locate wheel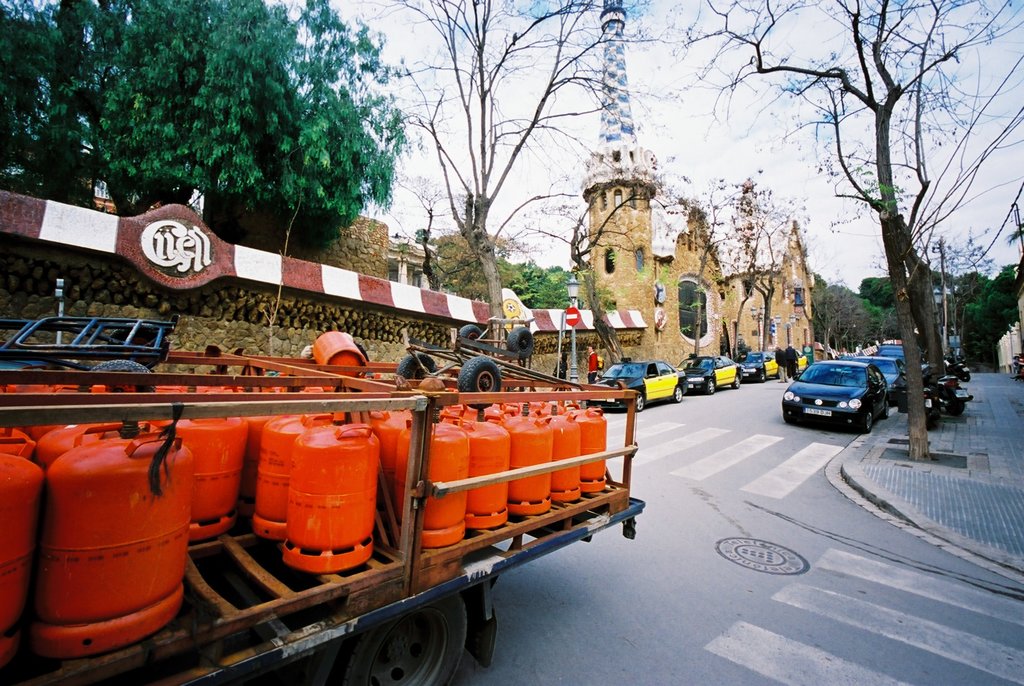
bbox=(861, 411, 874, 433)
